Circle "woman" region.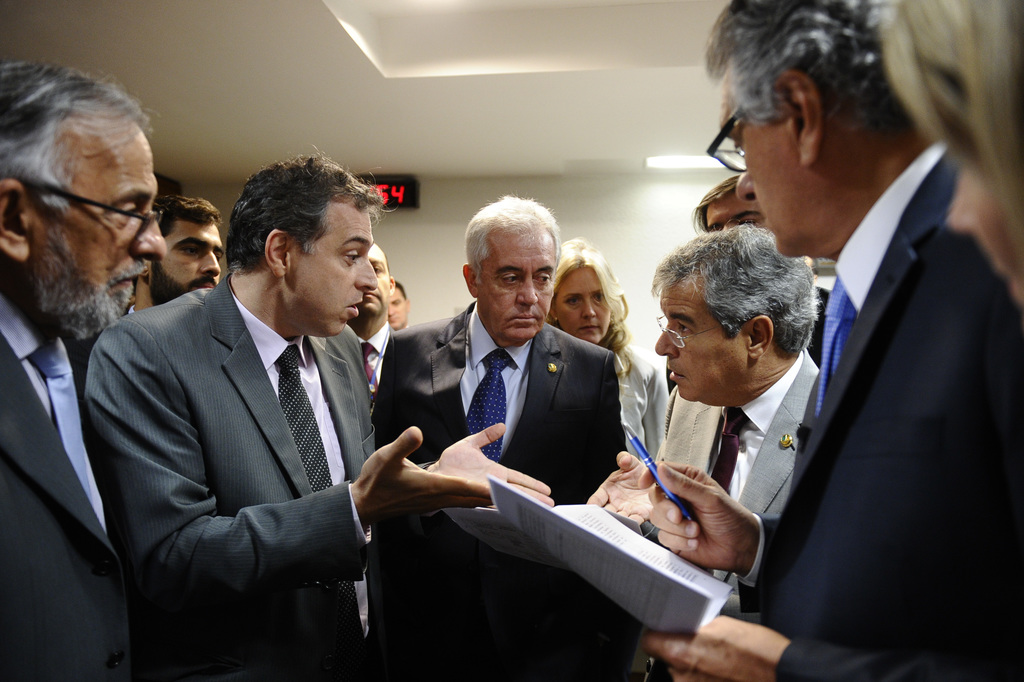
Region: pyautogui.locateOnScreen(550, 230, 675, 475).
